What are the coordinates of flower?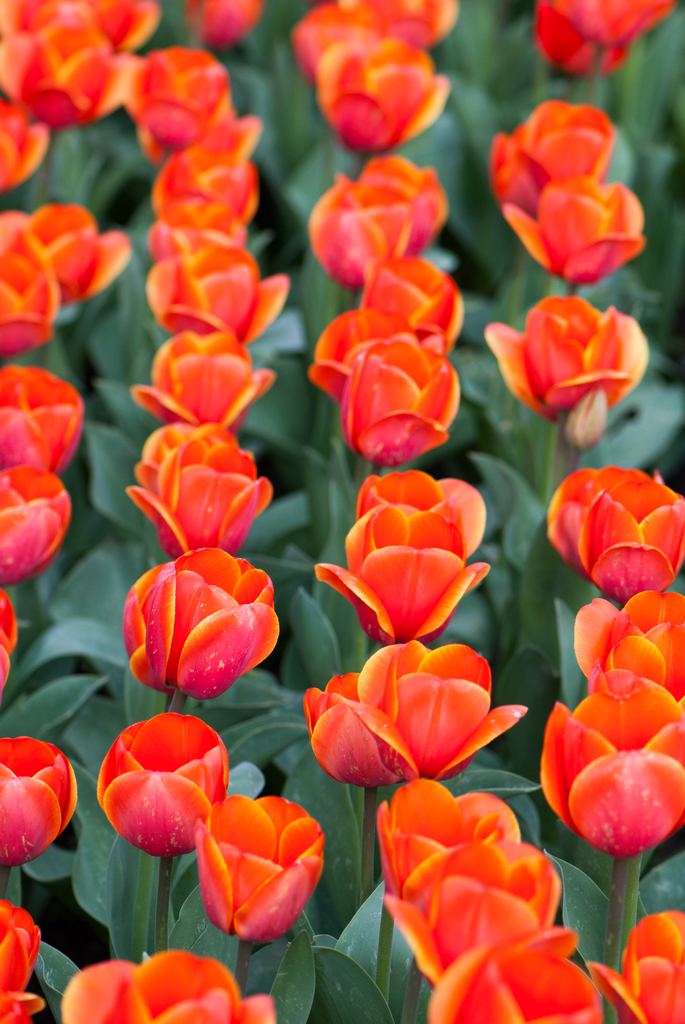
Rect(132, 42, 228, 147).
